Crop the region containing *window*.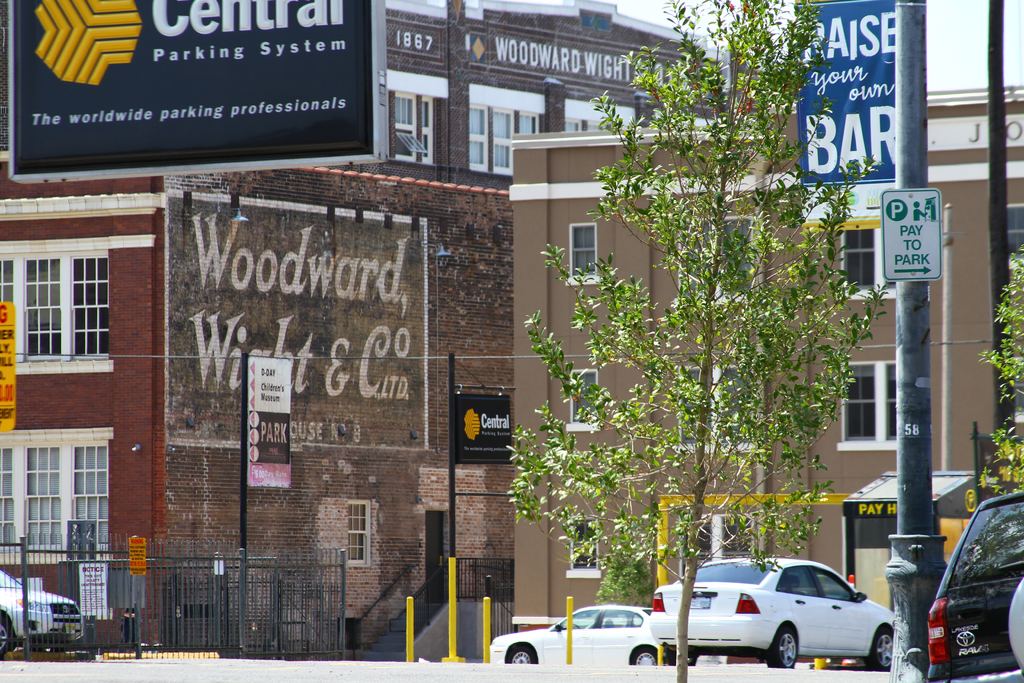
Crop region: 826:349:909:456.
